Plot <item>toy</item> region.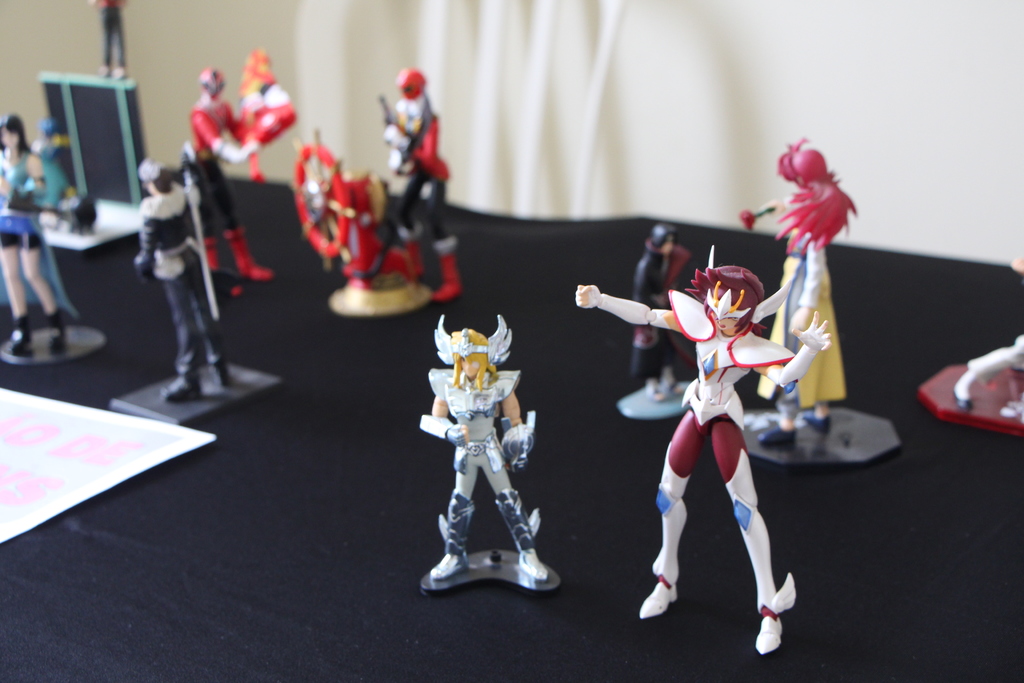
Plotted at (284, 71, 460, 322).
